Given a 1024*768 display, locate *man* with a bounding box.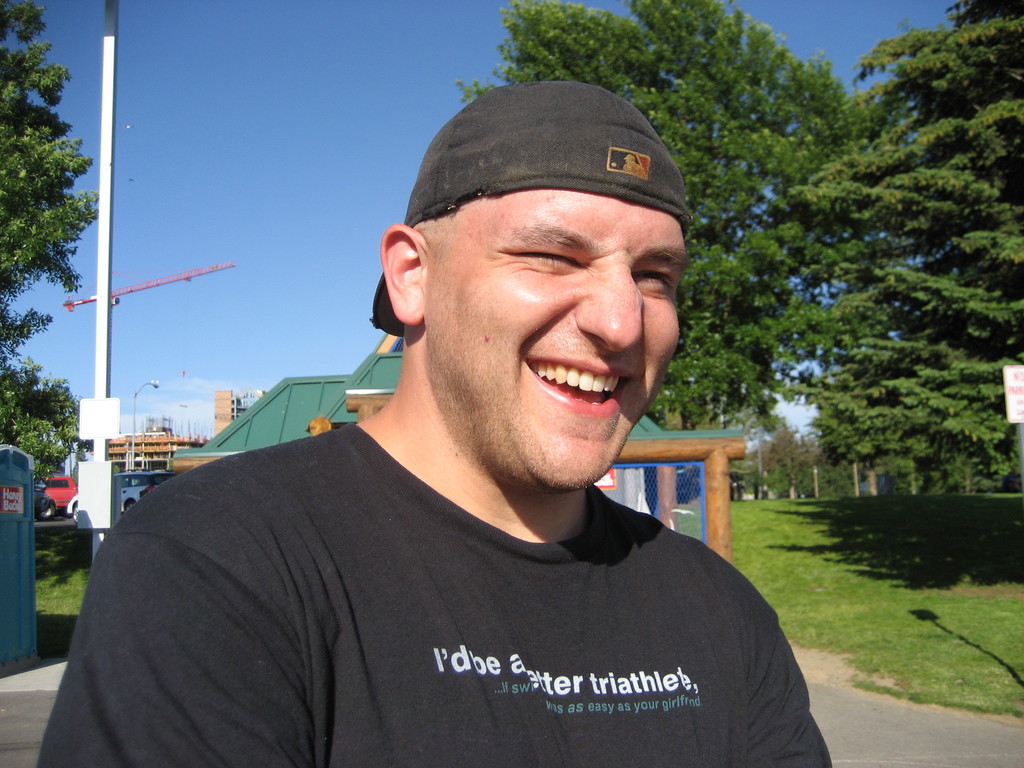
Located: bbox=(75, 91, 856, 758).
